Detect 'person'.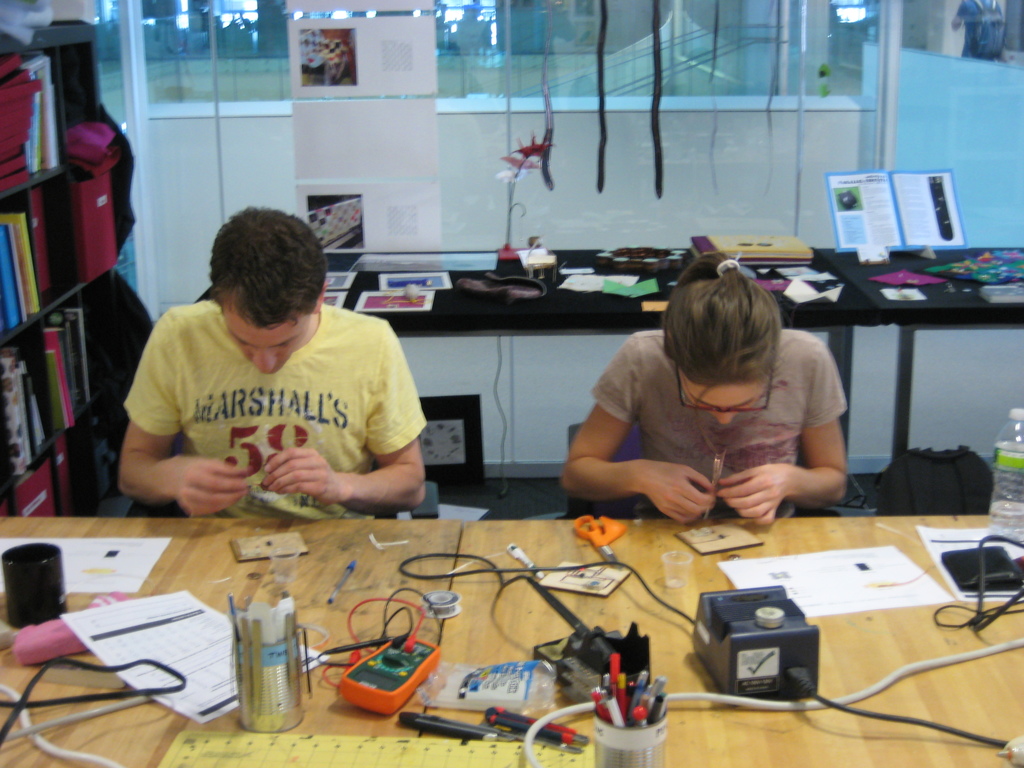
Detected at {"left": 561, "top": 253, "right": 856, "bottom": 532}.
